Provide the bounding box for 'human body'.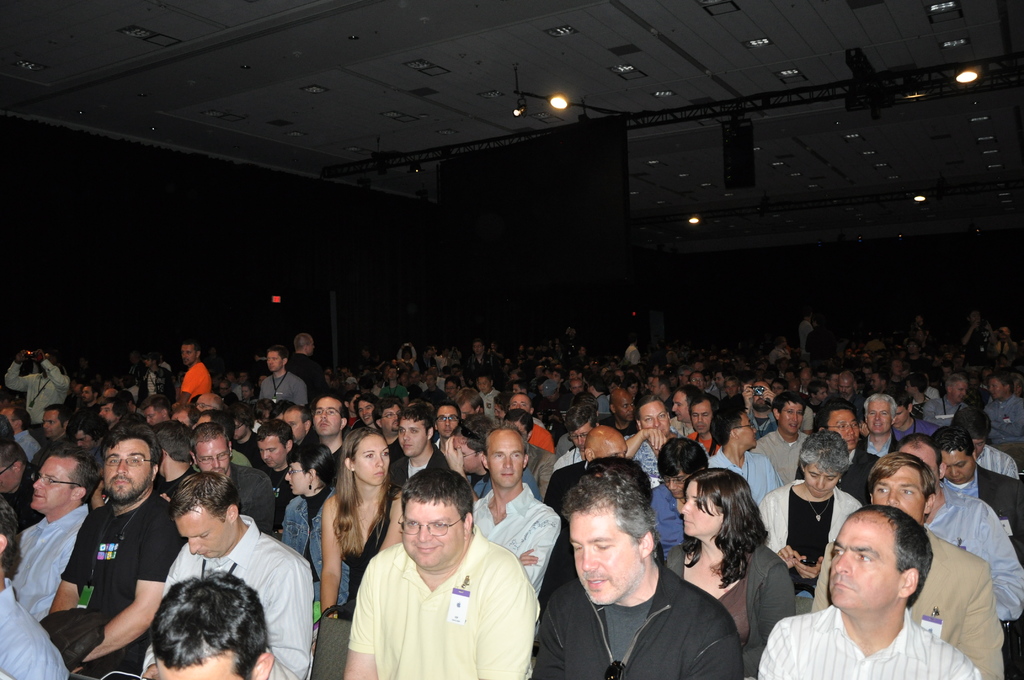
(left=607, top=384, right=638, bottom=430).
